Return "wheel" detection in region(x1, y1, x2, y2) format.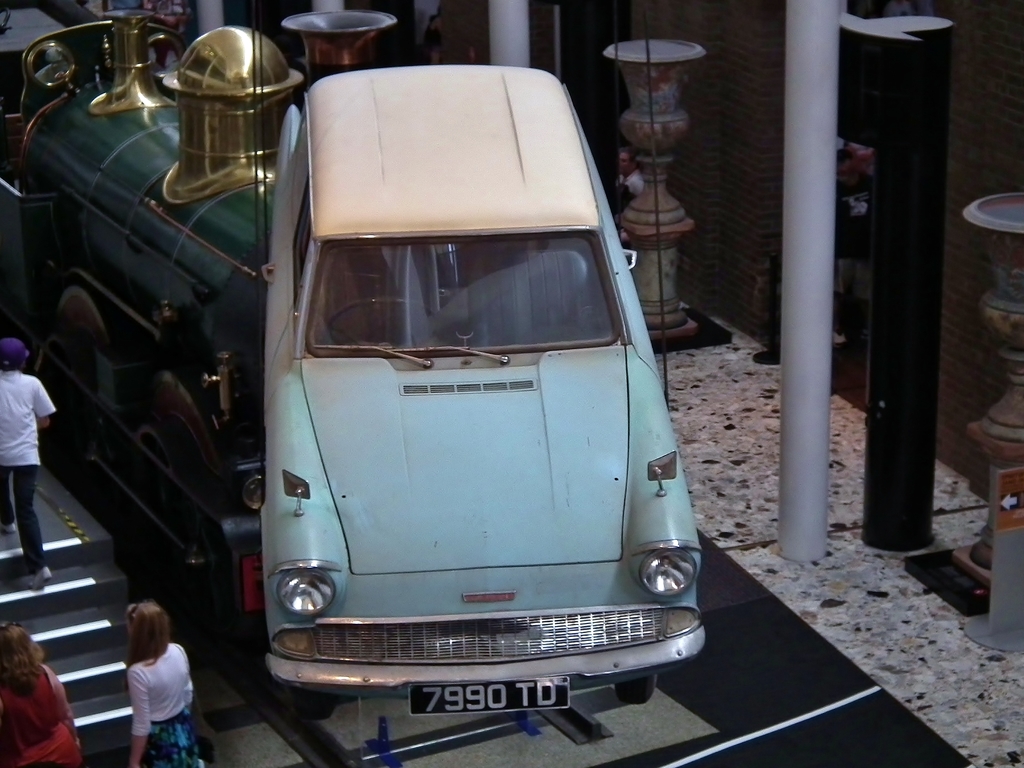
region(292, 688, 337, 721).
